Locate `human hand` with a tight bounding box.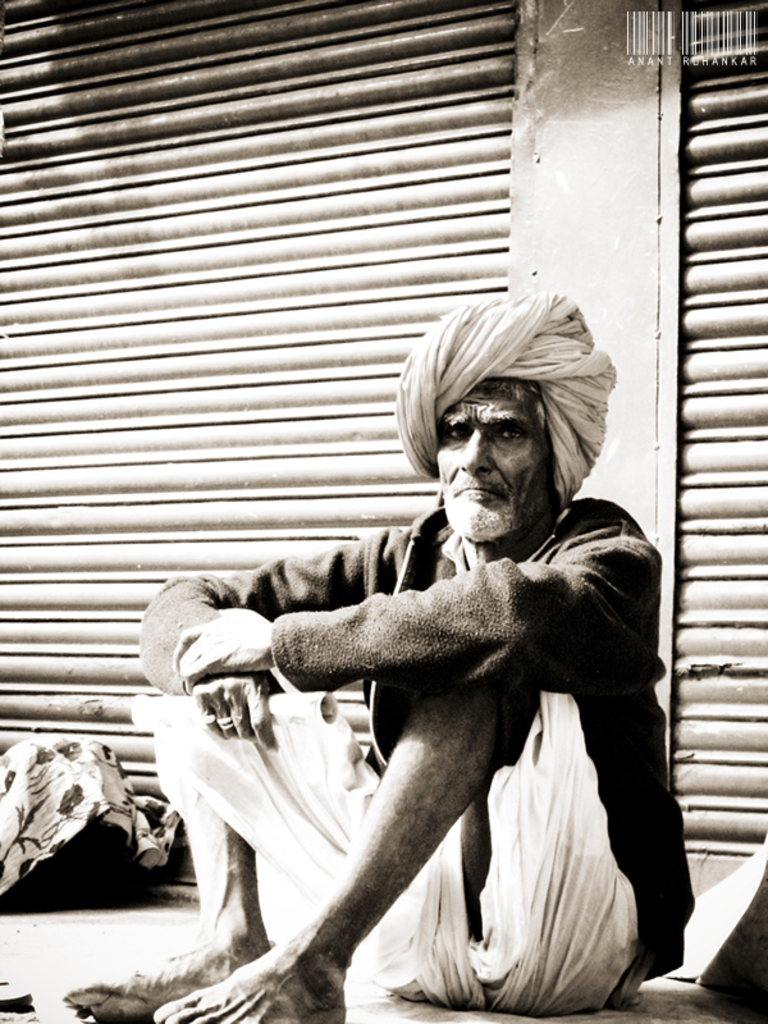
left=179, top=605, right=275, bottom=687.
